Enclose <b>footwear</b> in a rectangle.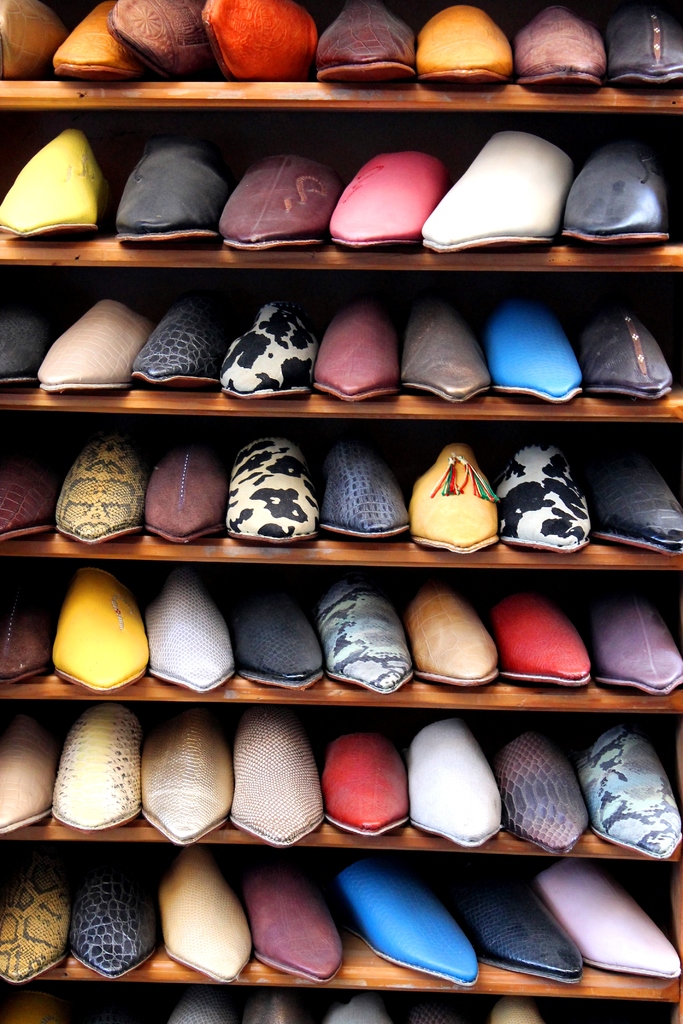
513,1,601,86.
